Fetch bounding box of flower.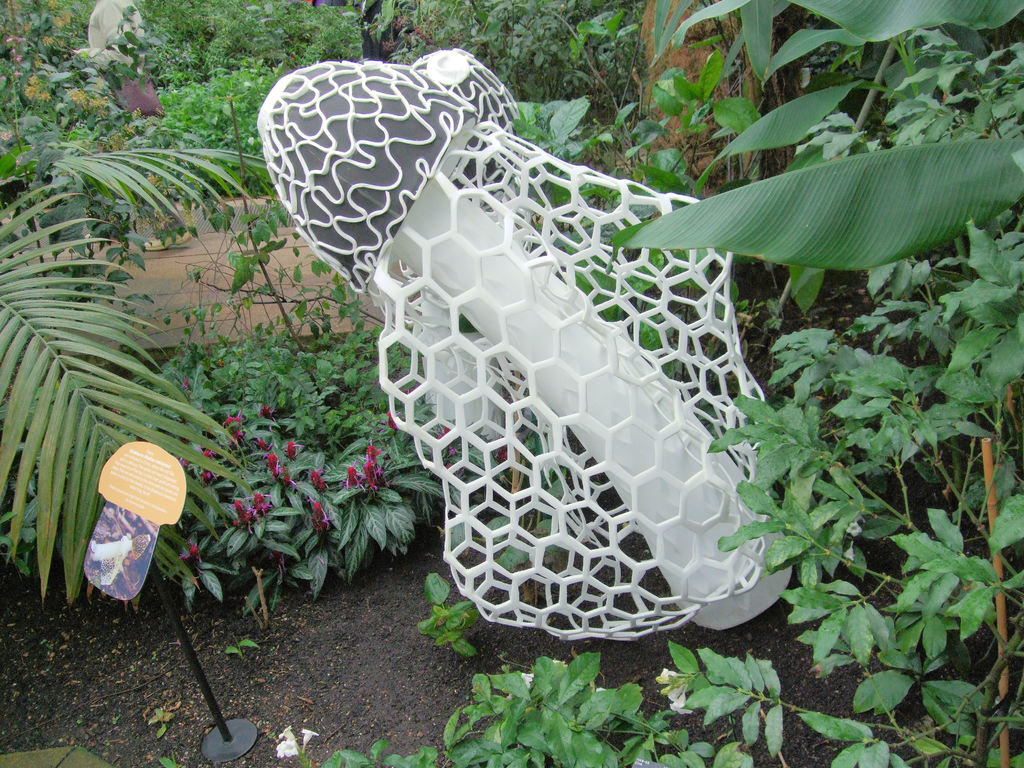
Bbox: bbox=[234, 505, 255, 529].
